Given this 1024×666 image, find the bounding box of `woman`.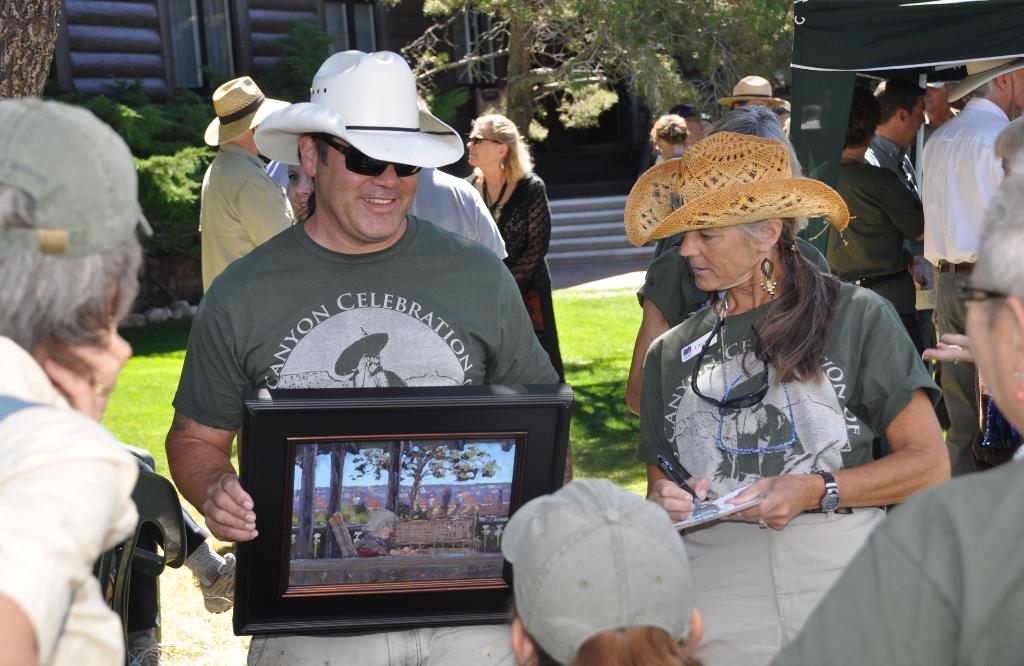
{"x1": 353, "y1": 510, "x2": 416, "y2": 556}.
